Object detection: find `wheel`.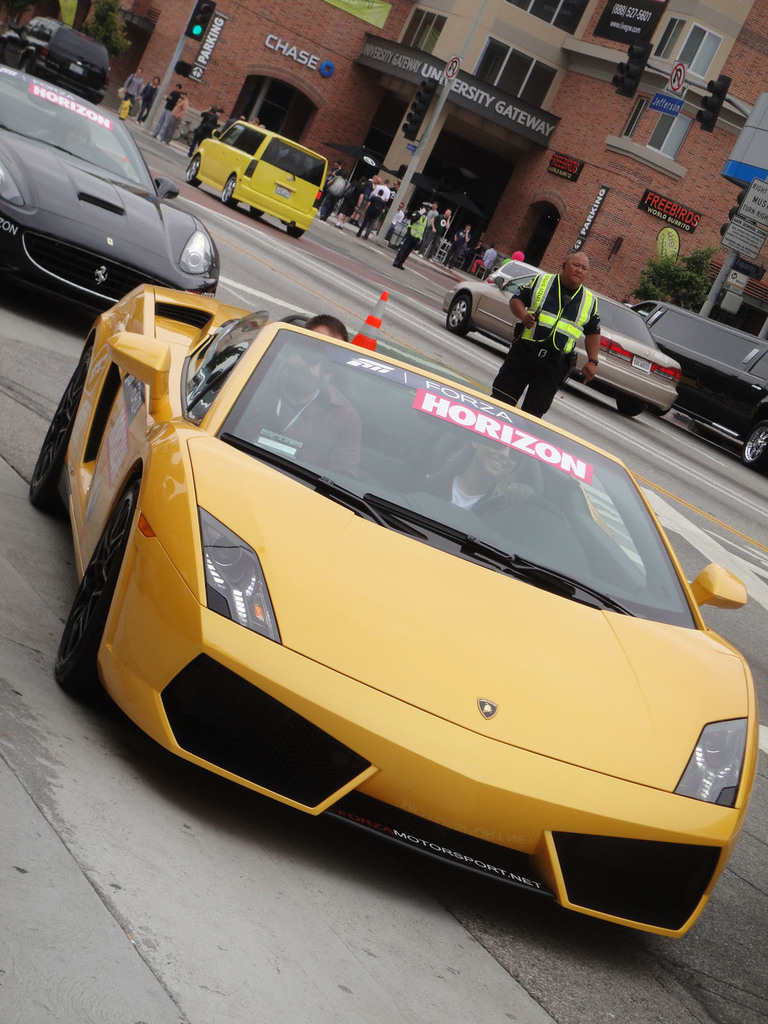
bbox(284, 223, 305, 241).
